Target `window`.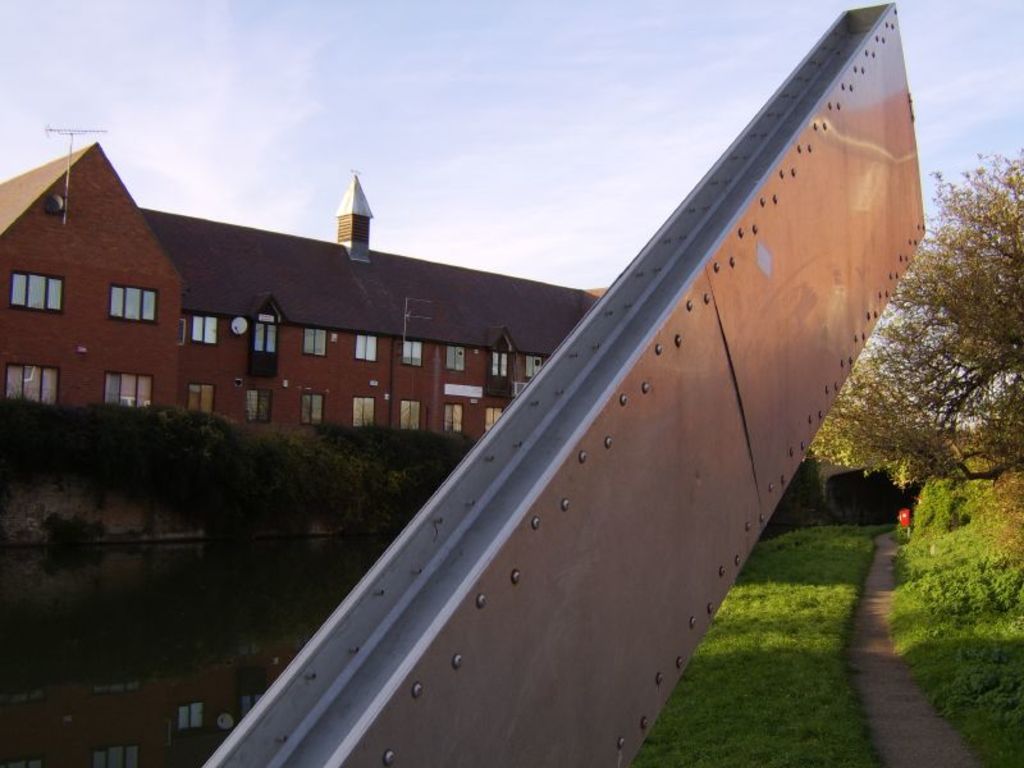
Target region: 303,392,321,425.
